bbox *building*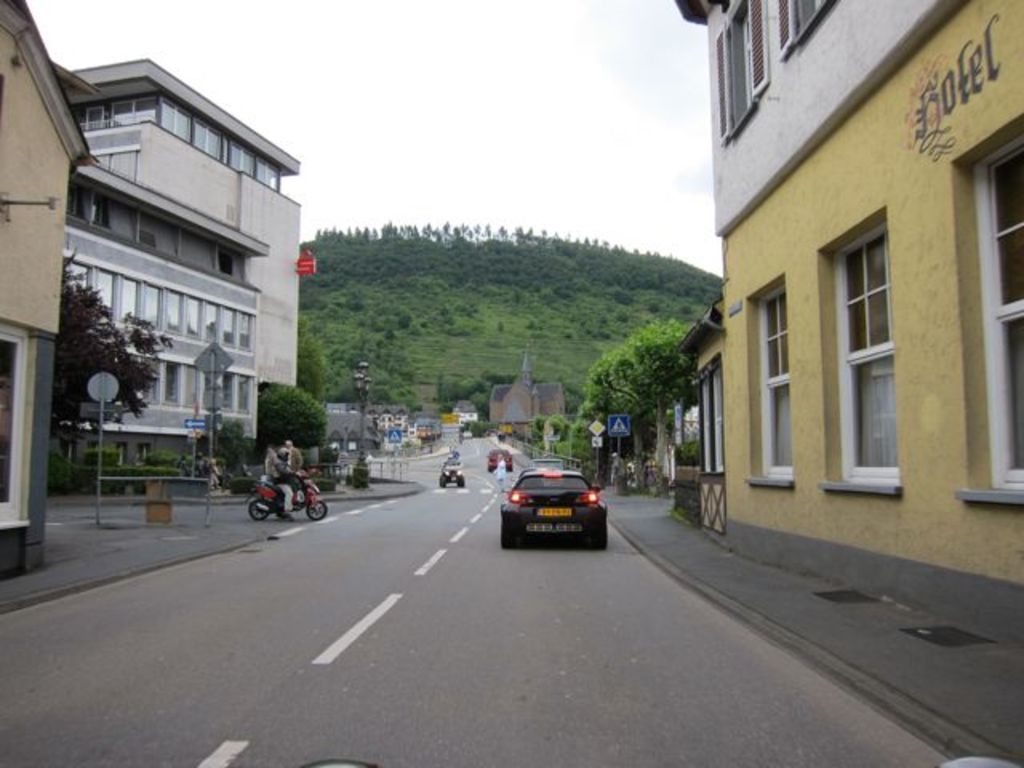
0:0:91:589
